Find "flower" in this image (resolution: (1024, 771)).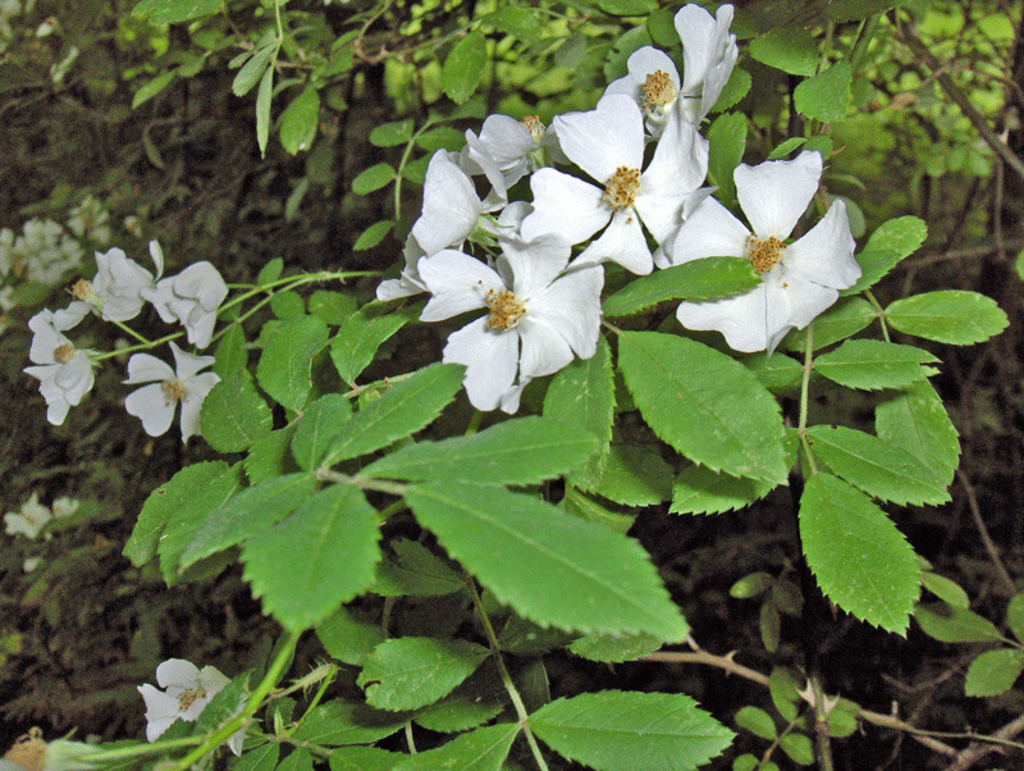
BBox(42, 246, 108, 325).
